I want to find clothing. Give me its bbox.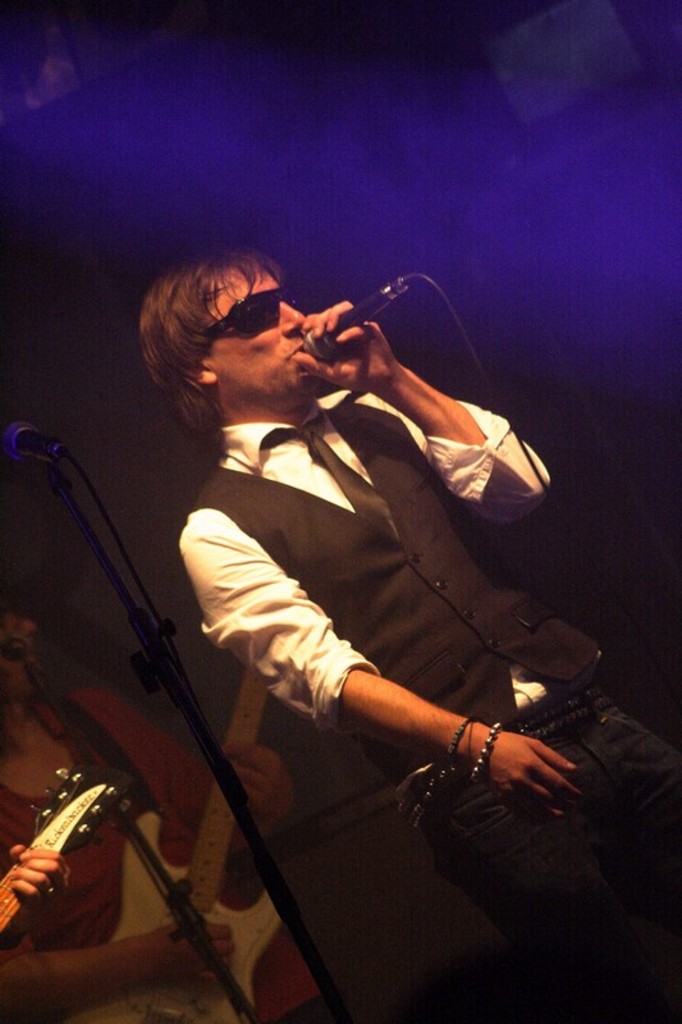
[189, 387, 681, 1021].
